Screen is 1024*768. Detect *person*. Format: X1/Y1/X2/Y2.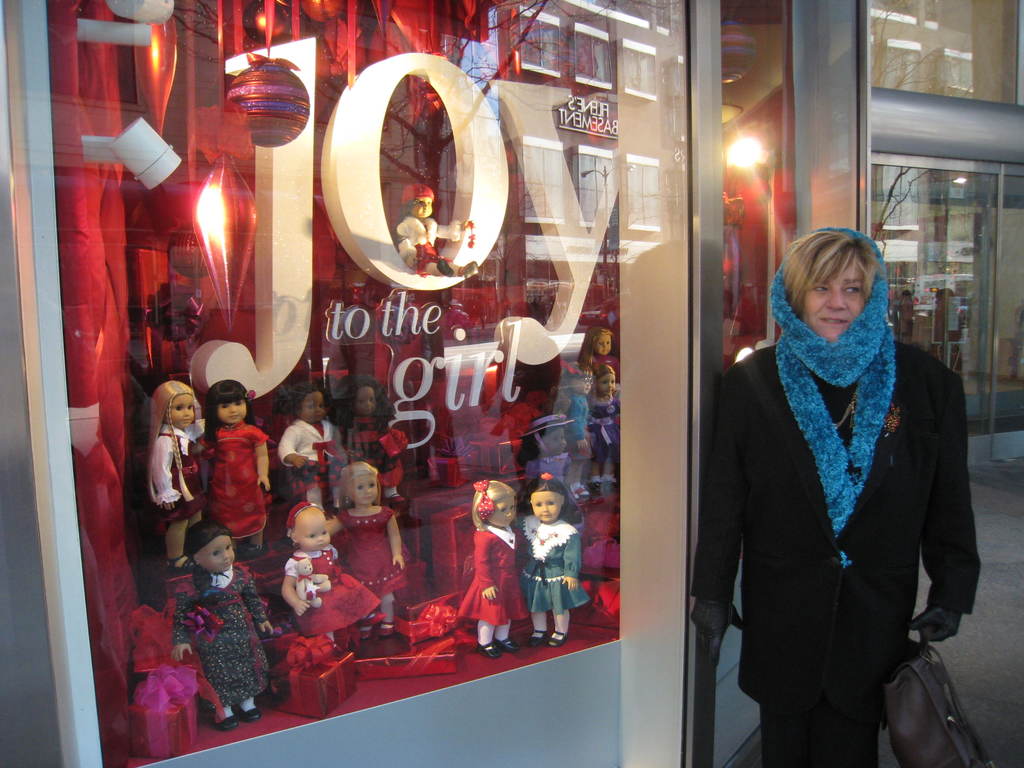
689/223/985/767.
